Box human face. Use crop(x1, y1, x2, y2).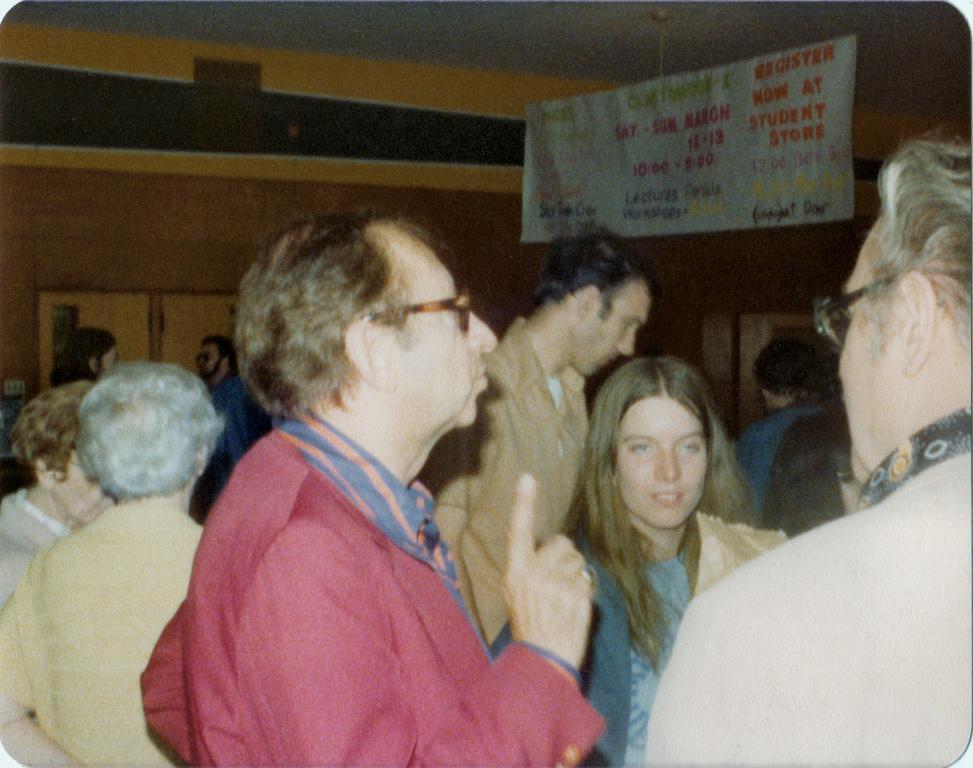
crop(614, 393, 712, 529).
